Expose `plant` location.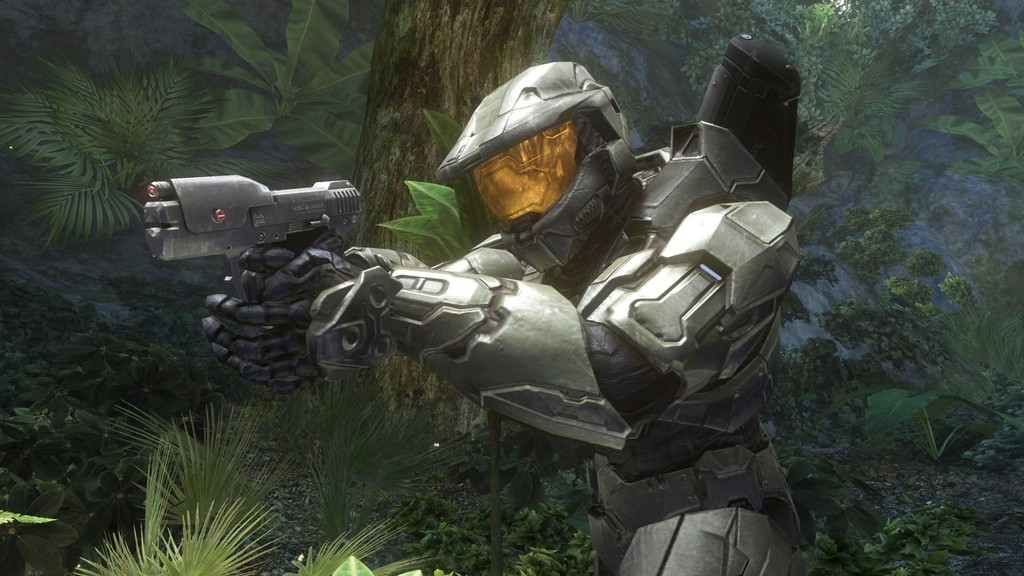
Exposed at x1=424 y1=450 x2=604 y2=575.
